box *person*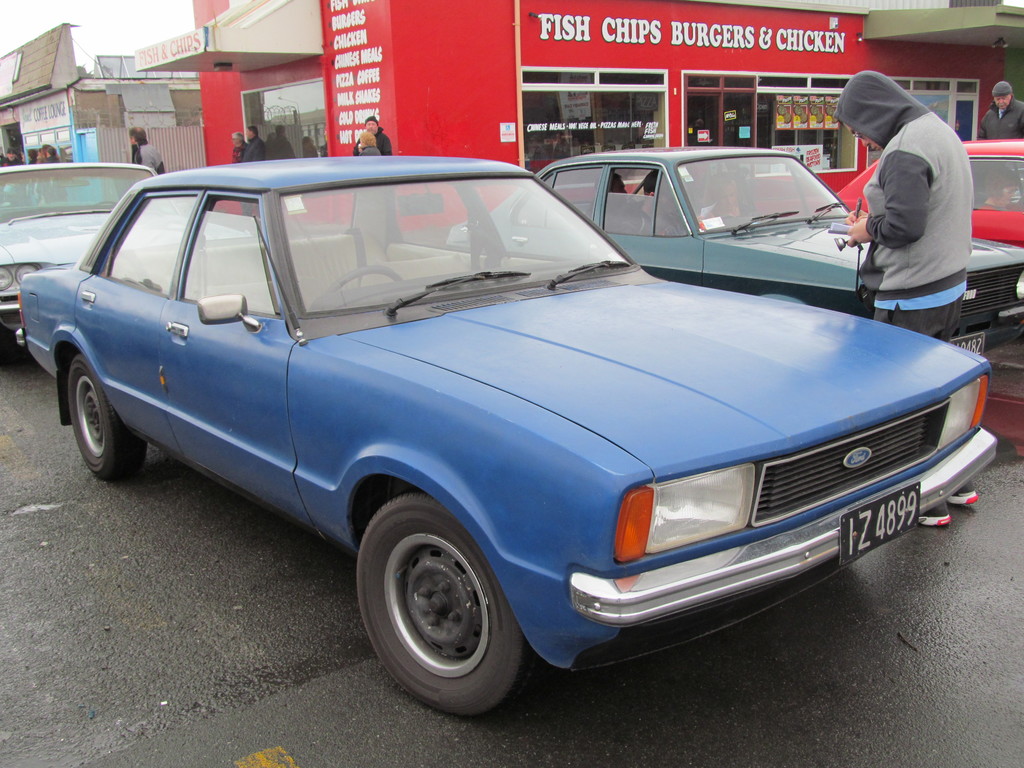
<region>237, 125, 262, 217</region>
